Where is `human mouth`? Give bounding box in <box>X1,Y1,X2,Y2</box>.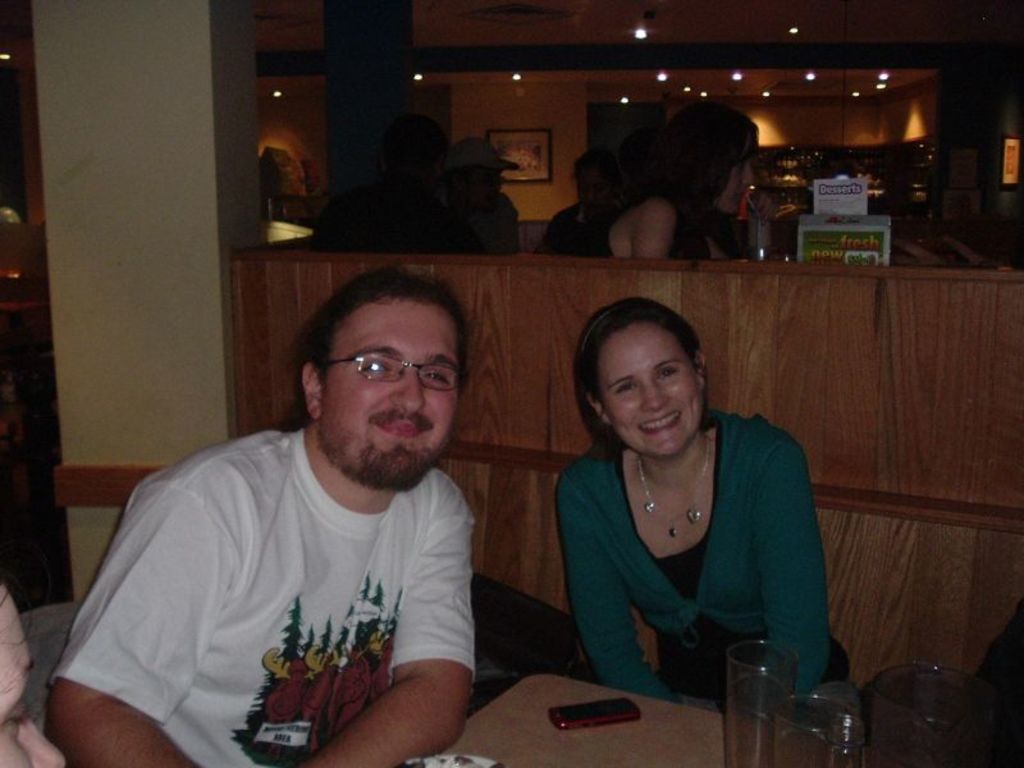
<box>634,406,685,436</box>.
